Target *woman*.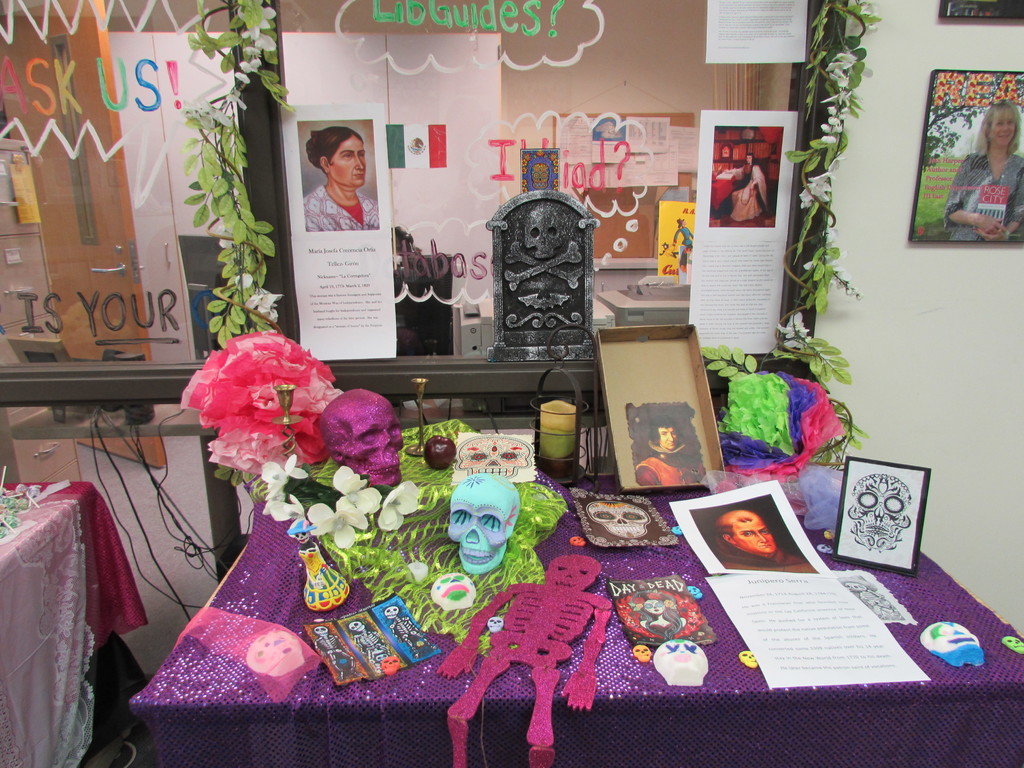
Target region: 295:124:374:241.
